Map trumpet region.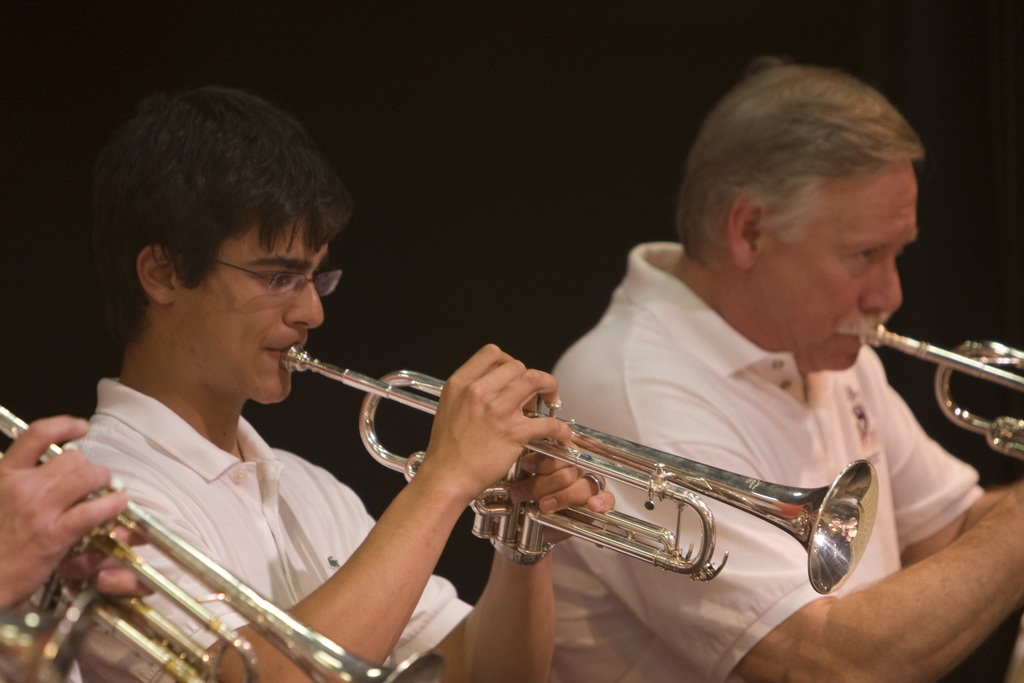
Mapped to {"left": 878, "top": 322, "right": 1023, "bottom": 463}.
